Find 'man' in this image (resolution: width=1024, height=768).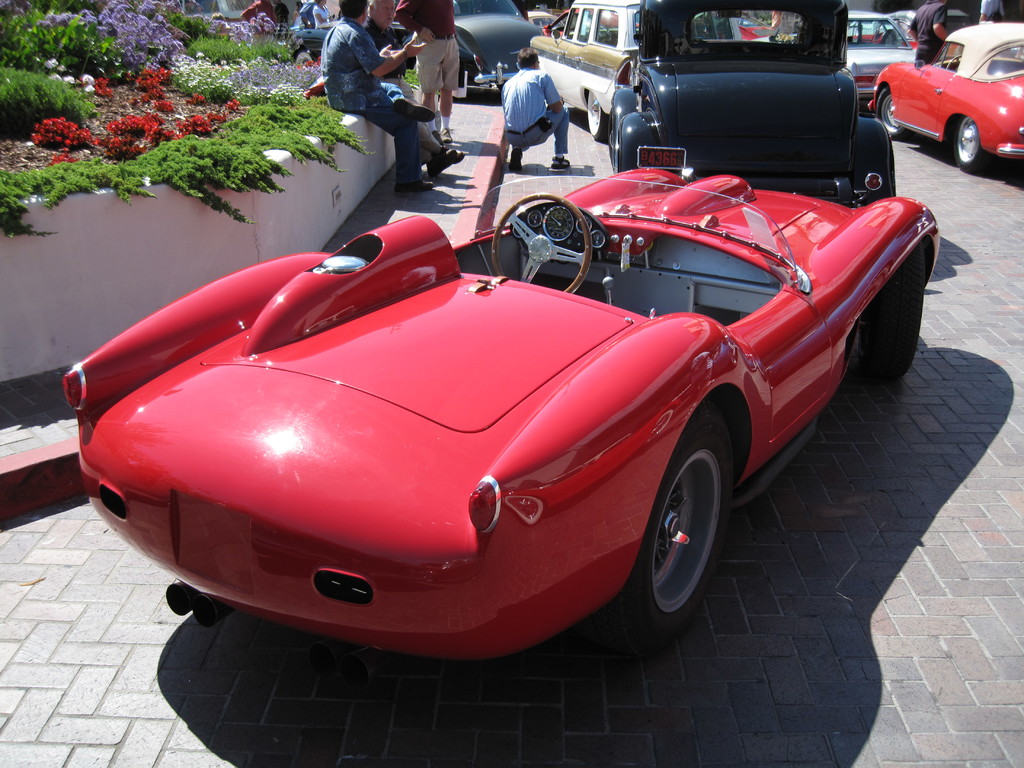
BBox(298, 0, 314, 29).
